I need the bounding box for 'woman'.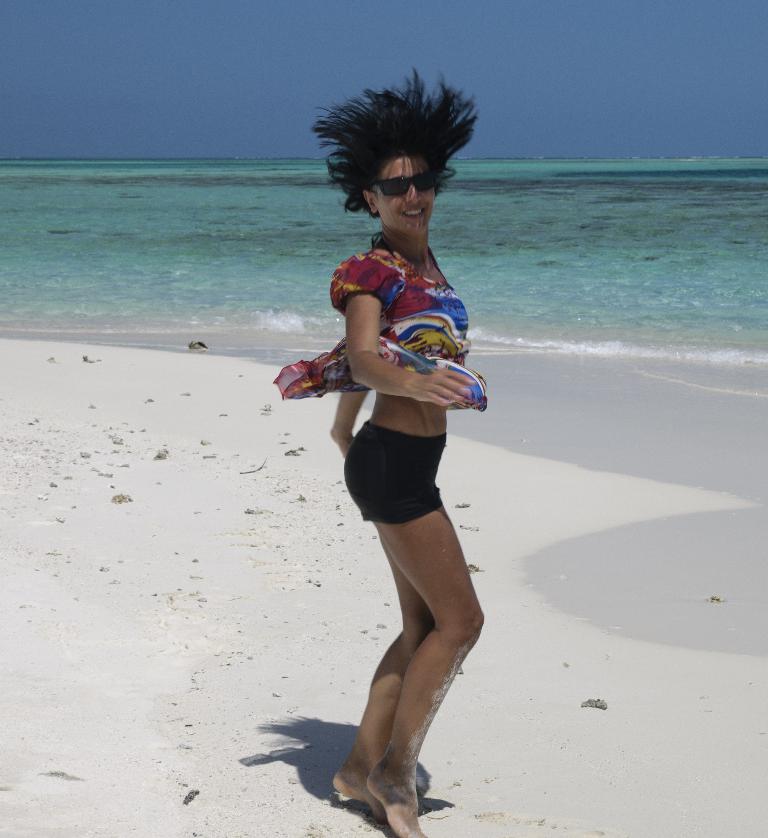
Here it is: <box>275,68,495,837</box>.
